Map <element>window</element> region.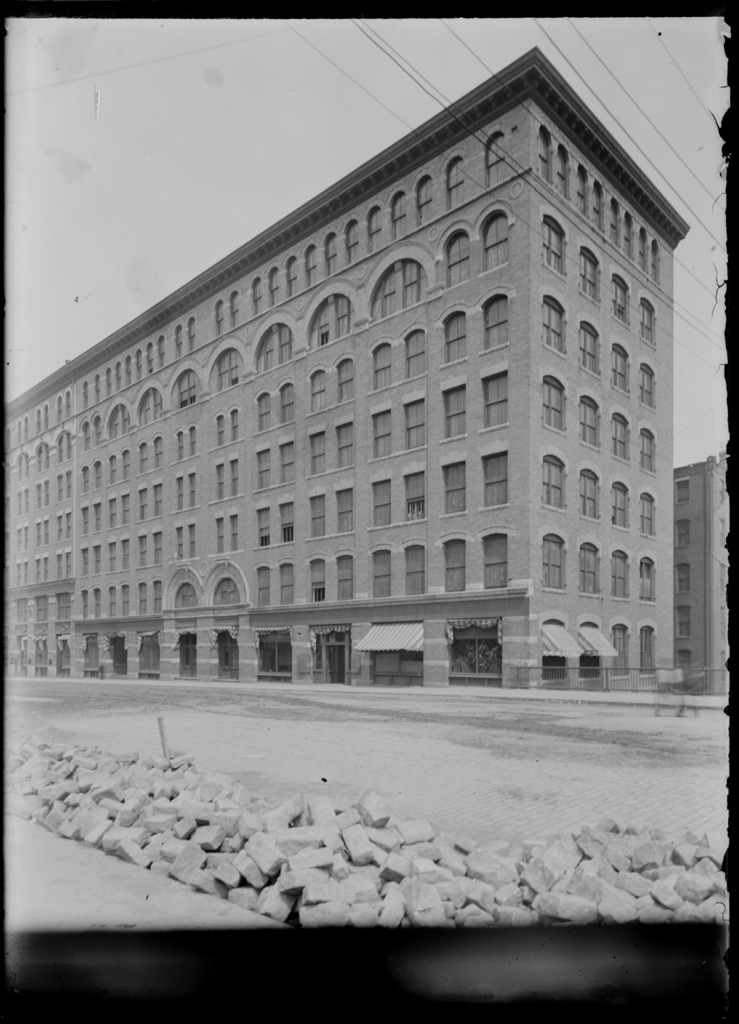
Mapped to <box>34,446,50,467</box>.
